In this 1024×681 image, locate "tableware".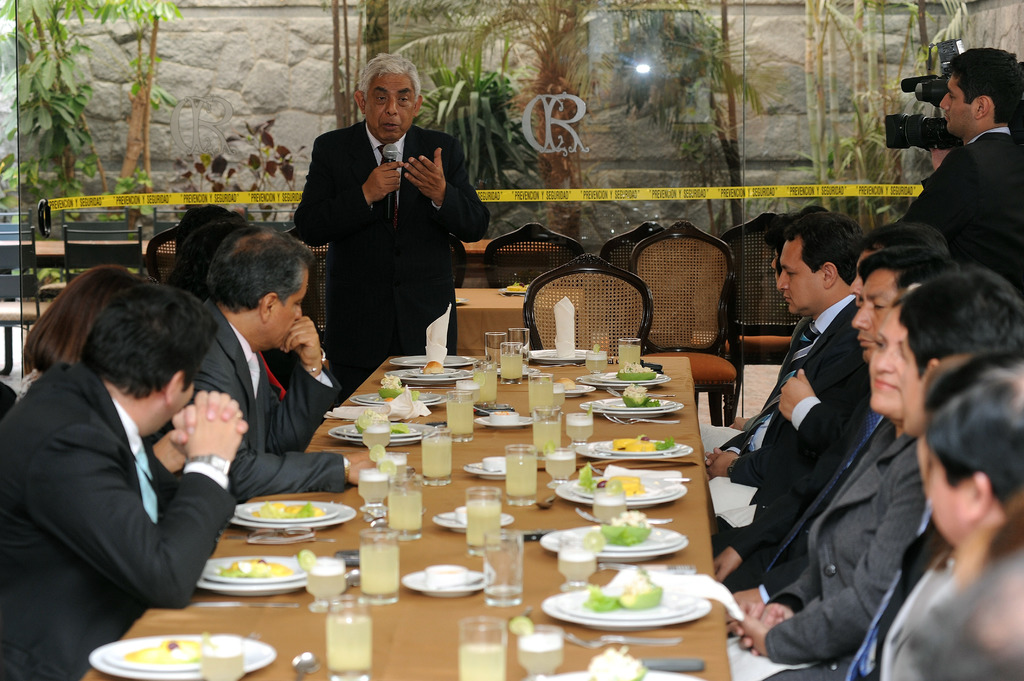
Bounding box: {"x1": 476, "y1": 358, "x2": 500, "y2": 408}.
